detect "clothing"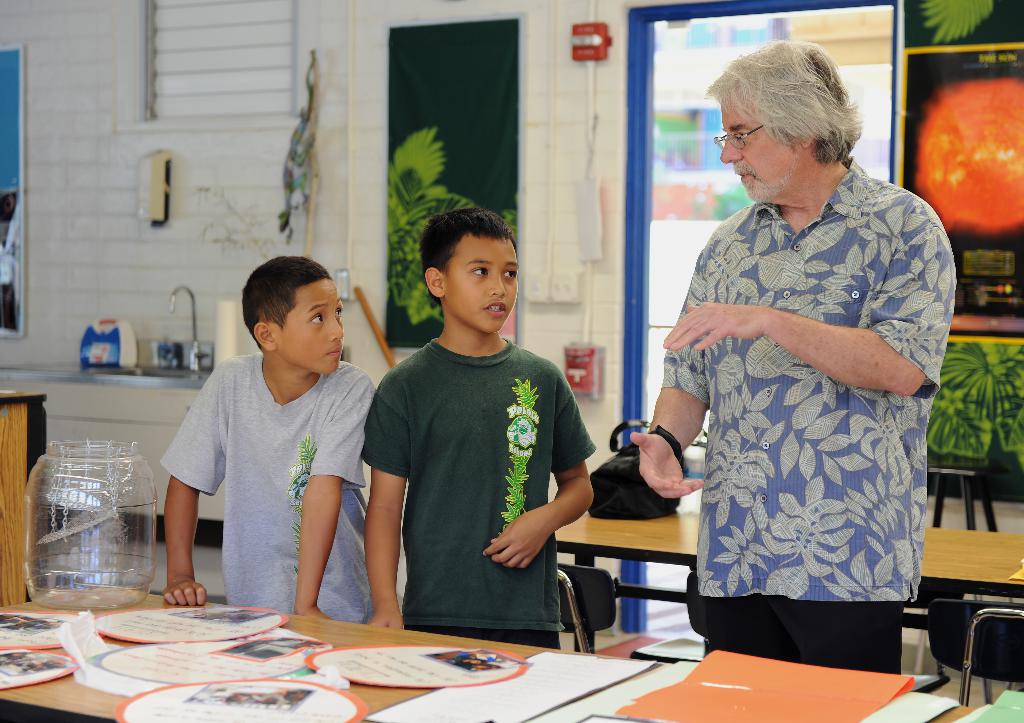
box(163, 348, 379, 621)
